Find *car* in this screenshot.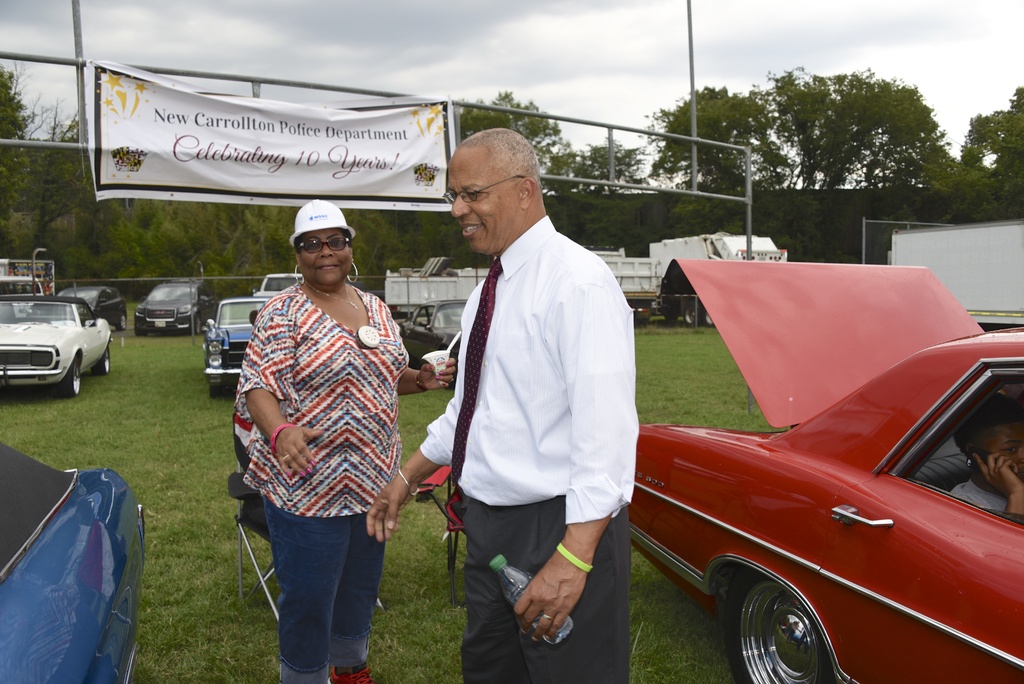
The bounding box for *car* is 207:298:276:396.
